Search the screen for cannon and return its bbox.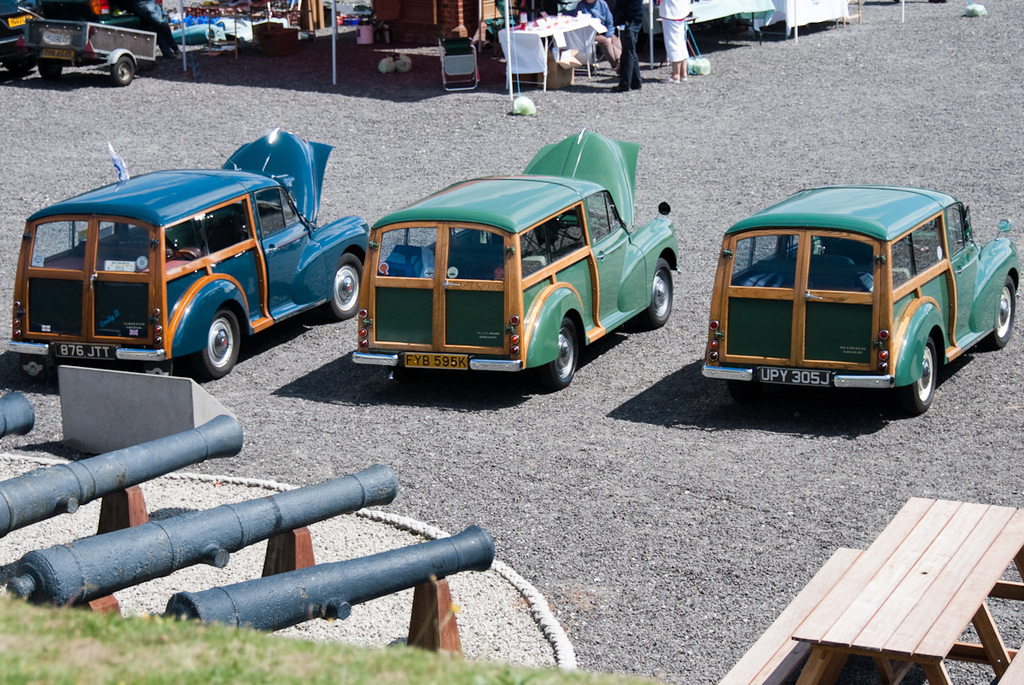
Found: 161 524 500 634.
